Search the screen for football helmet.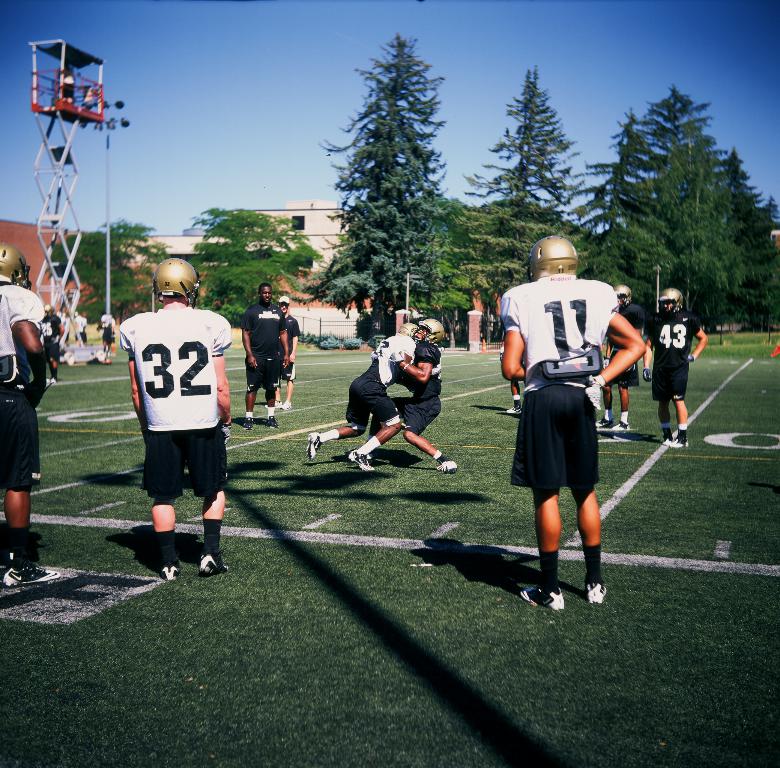
Found at {"left": 656, "top": 288, "right": 685, "bottom": 314}.
